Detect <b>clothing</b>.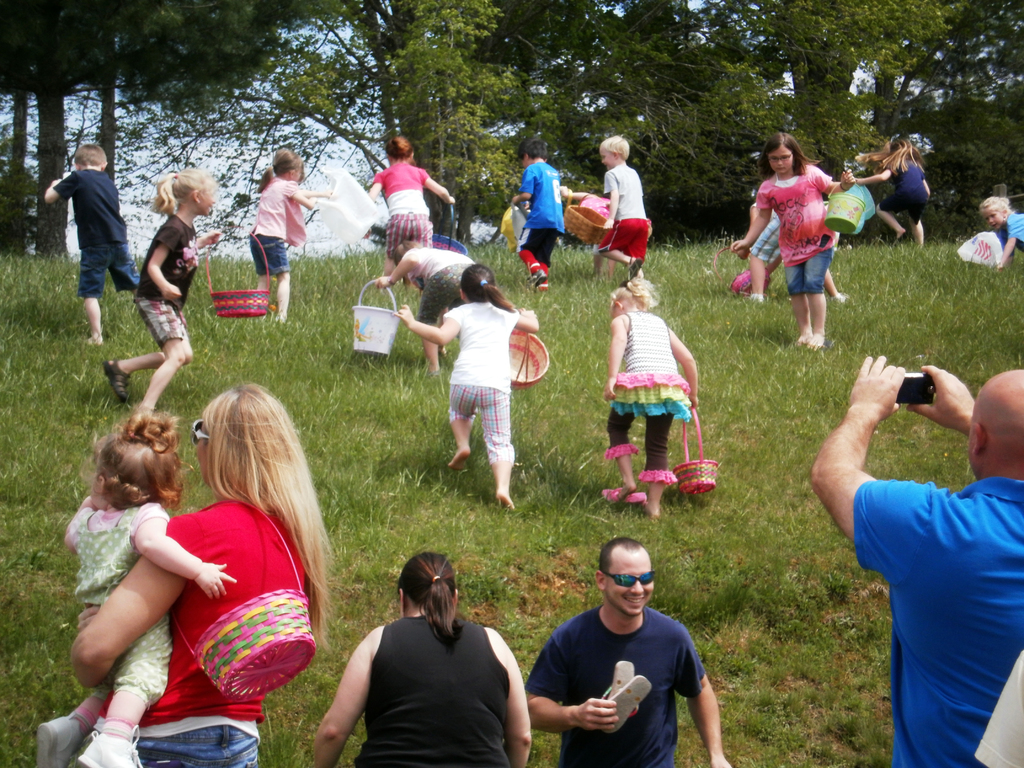
Detected at select_region(397, 243, 475, 333).
